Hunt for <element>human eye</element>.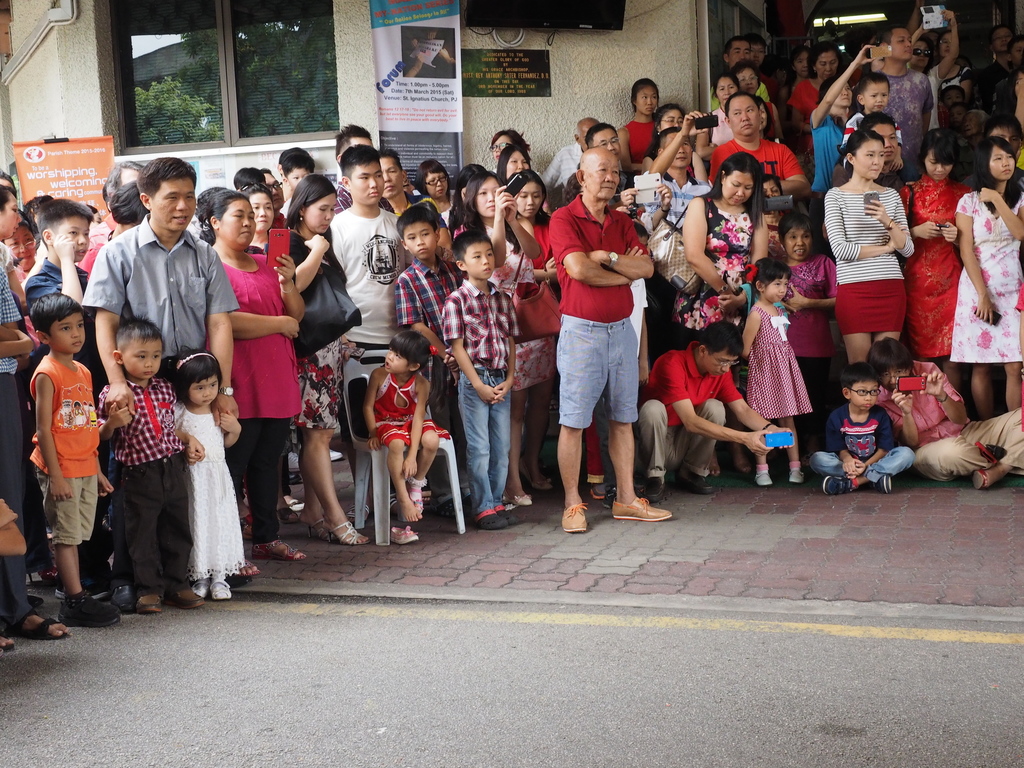
Hunted down at left=1006, top=154, right=1014, bottom=161.
